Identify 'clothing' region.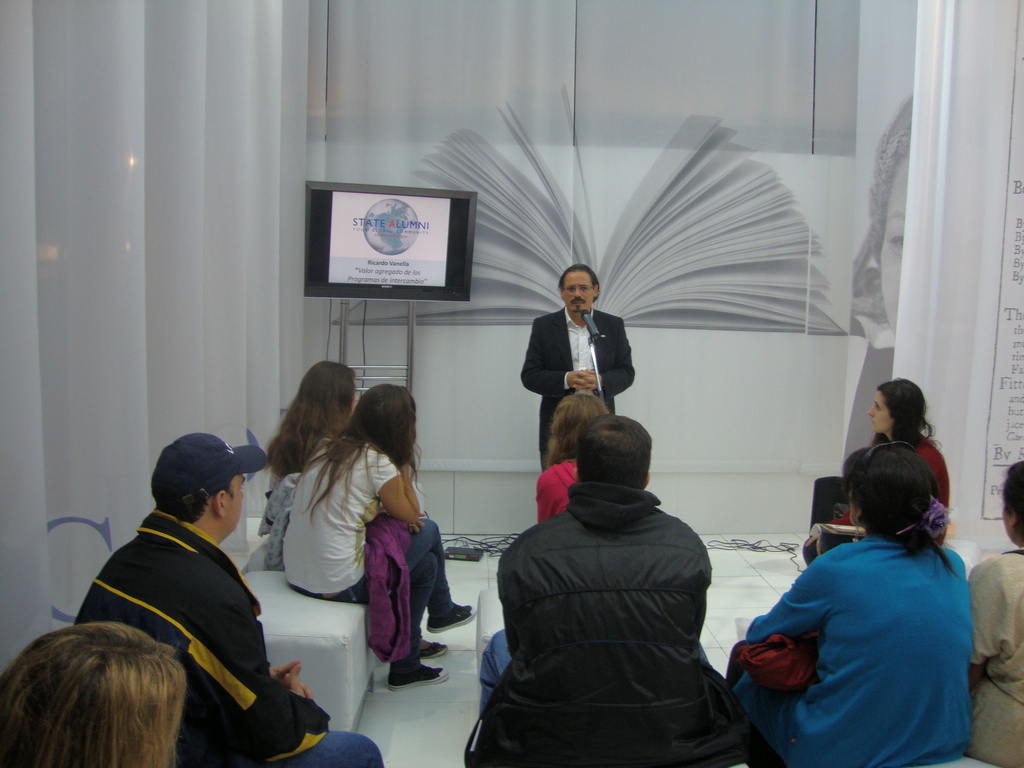
Region: box(262, 428, 329, 552).
